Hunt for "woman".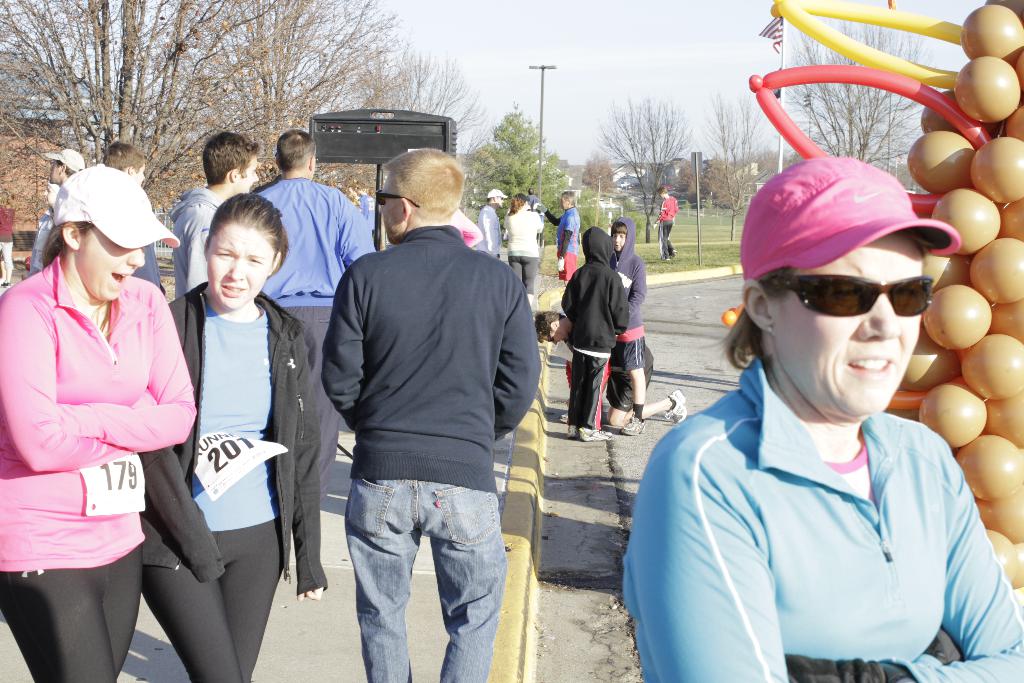
Hunted down at x1=139 y1=193 x2=328 y2=682.
